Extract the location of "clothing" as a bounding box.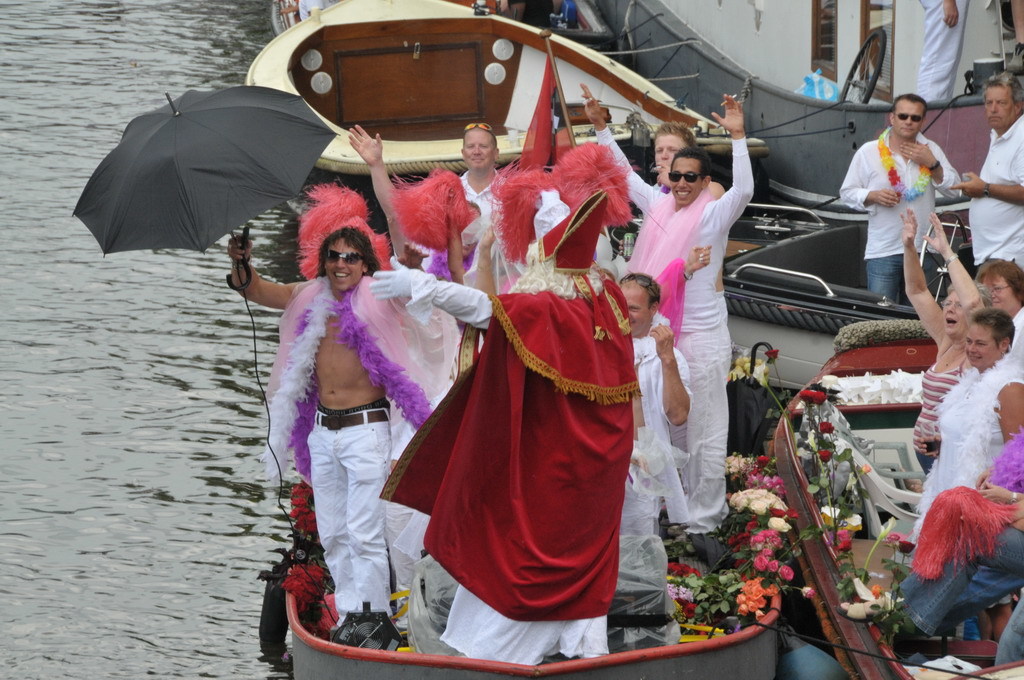
{"x1": 903, "y1": 317, "x2": 1000, "y2": 485}.
